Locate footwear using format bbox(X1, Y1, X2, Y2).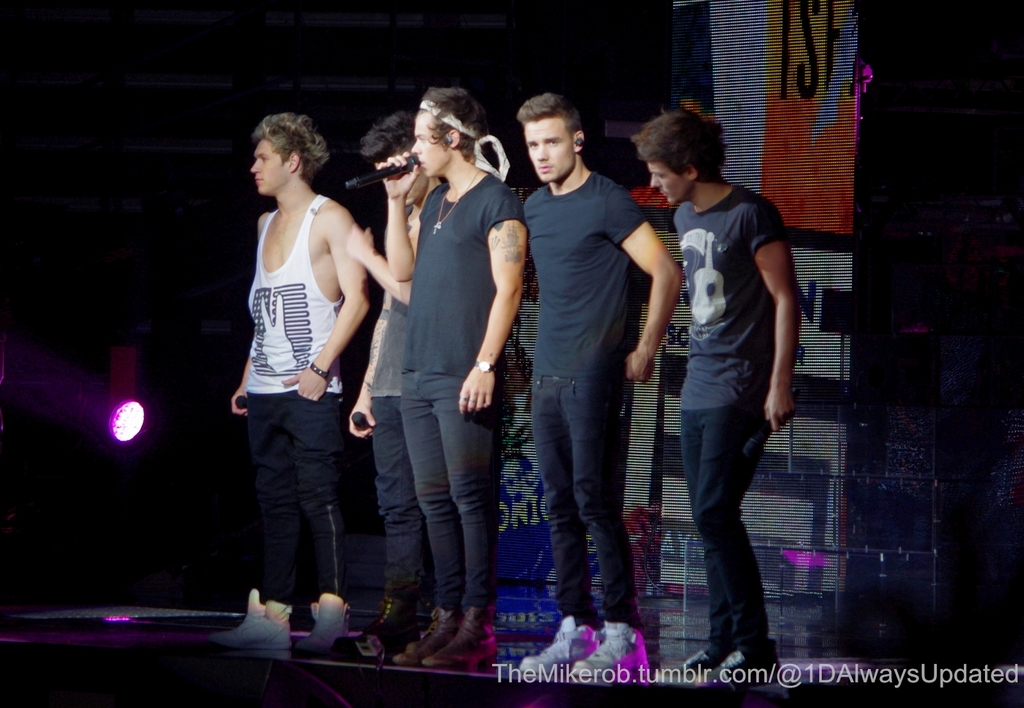
bbox(291, 593, 353, 653).
